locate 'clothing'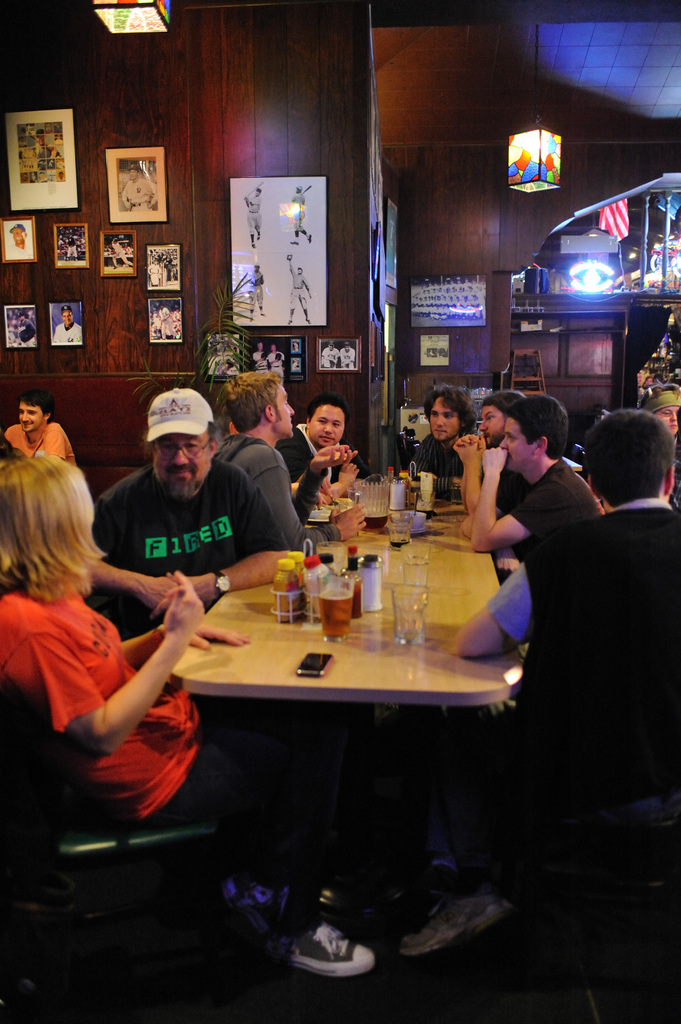
82 456 292 655
